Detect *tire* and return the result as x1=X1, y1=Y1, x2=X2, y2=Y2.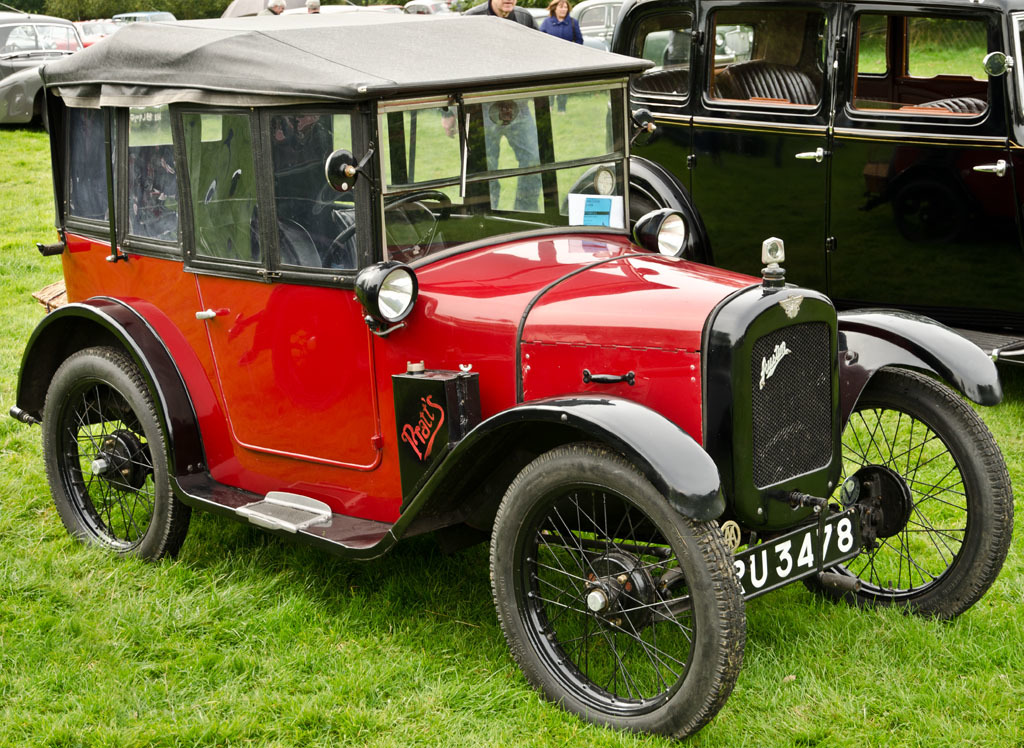
x1=490, y1=439, x2=751, y2=746.
